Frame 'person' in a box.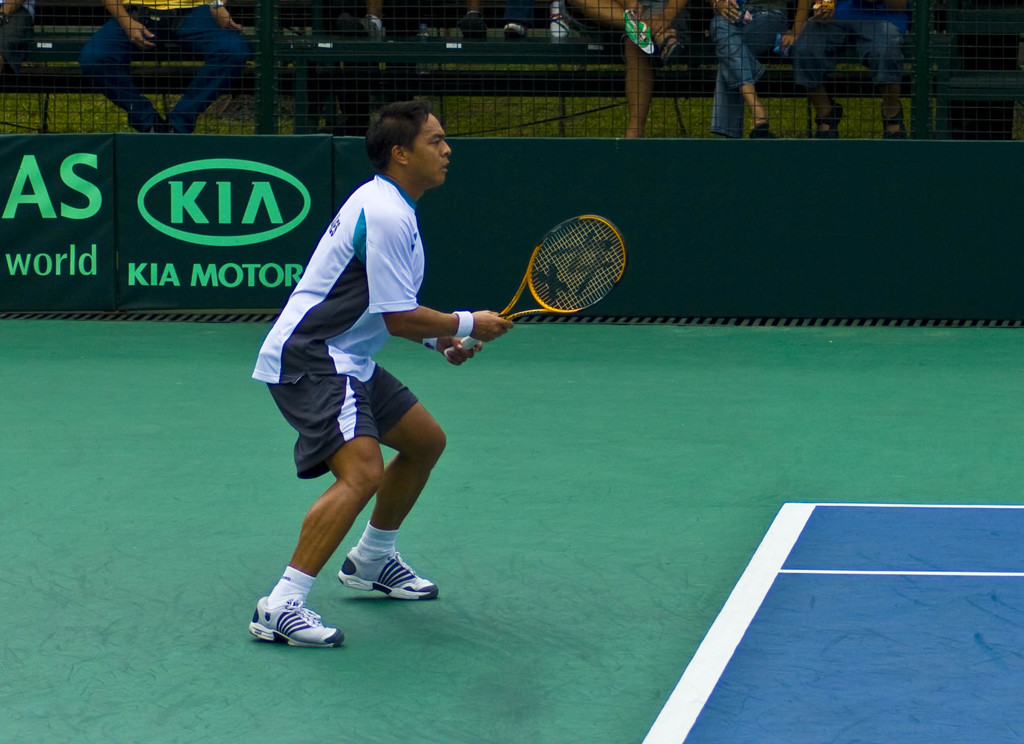
bbox(573, 0, 689, 138).
